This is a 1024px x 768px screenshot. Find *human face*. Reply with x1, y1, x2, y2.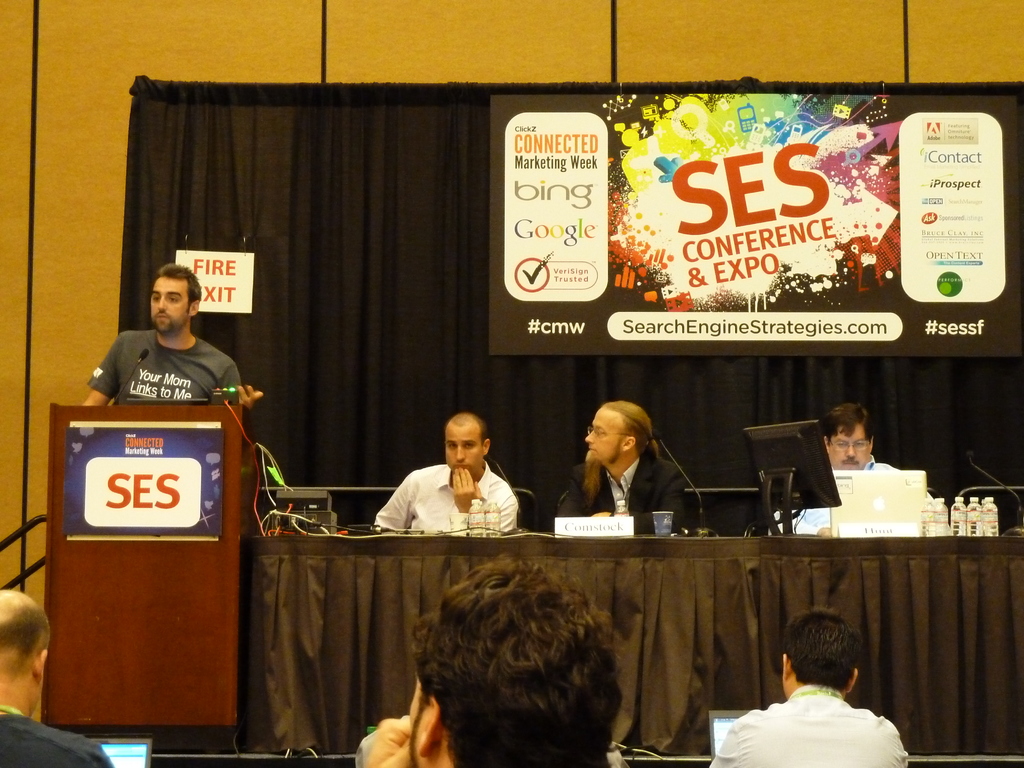
586, 410, 628, 463.
